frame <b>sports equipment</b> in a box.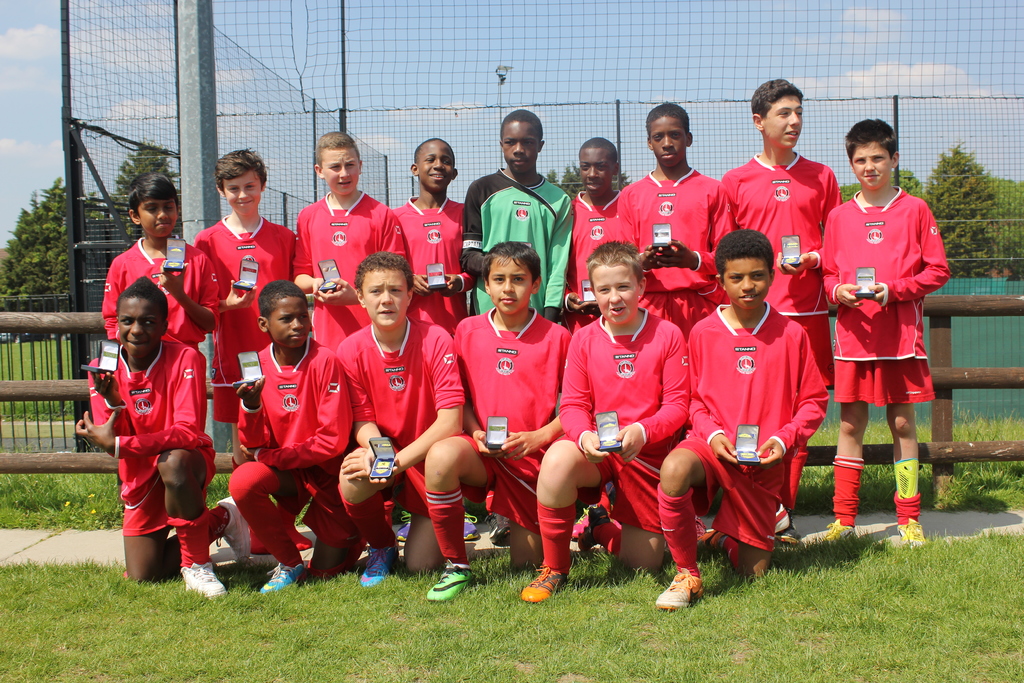
x1=513 y1=561 x2=576 y2=607.
